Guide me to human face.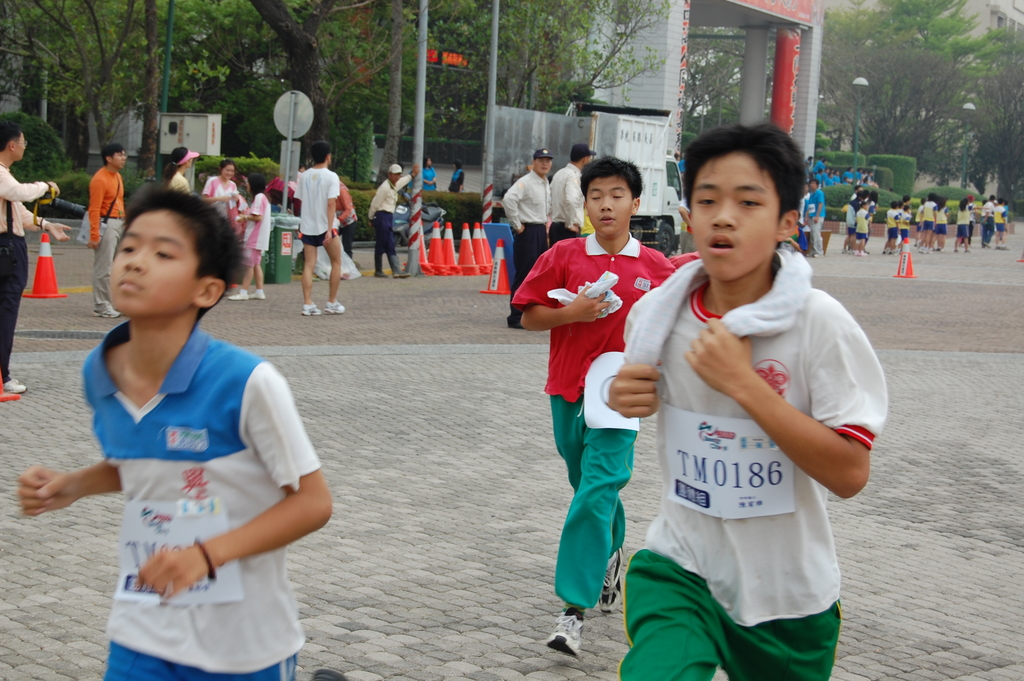
Guidance: Rect(111, 209, 203, 320).
